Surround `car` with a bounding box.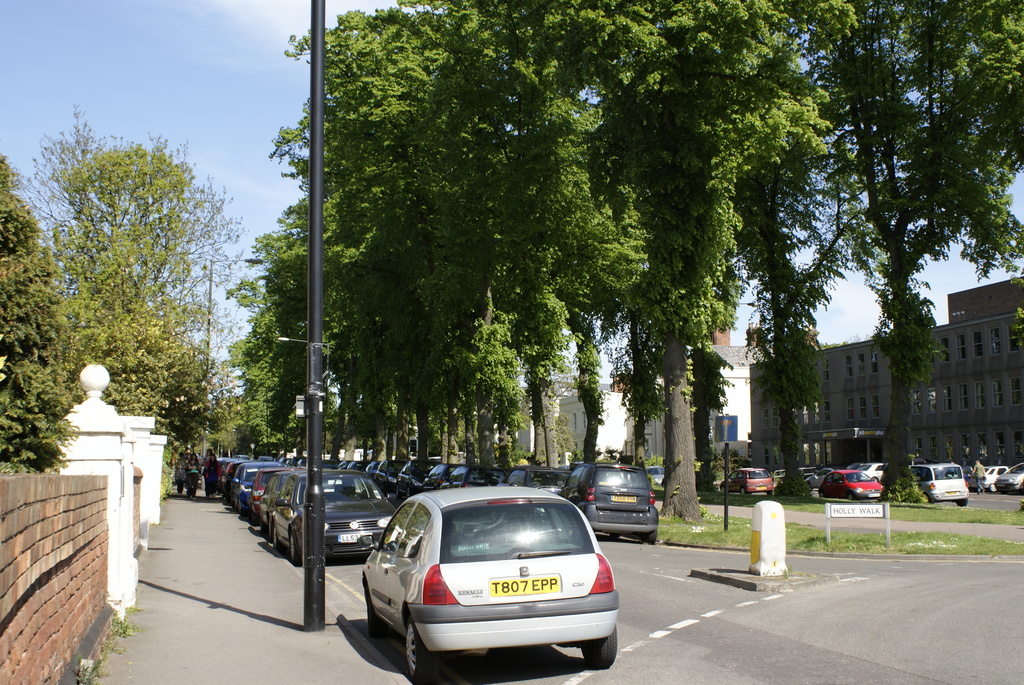
412 455 467 493.
